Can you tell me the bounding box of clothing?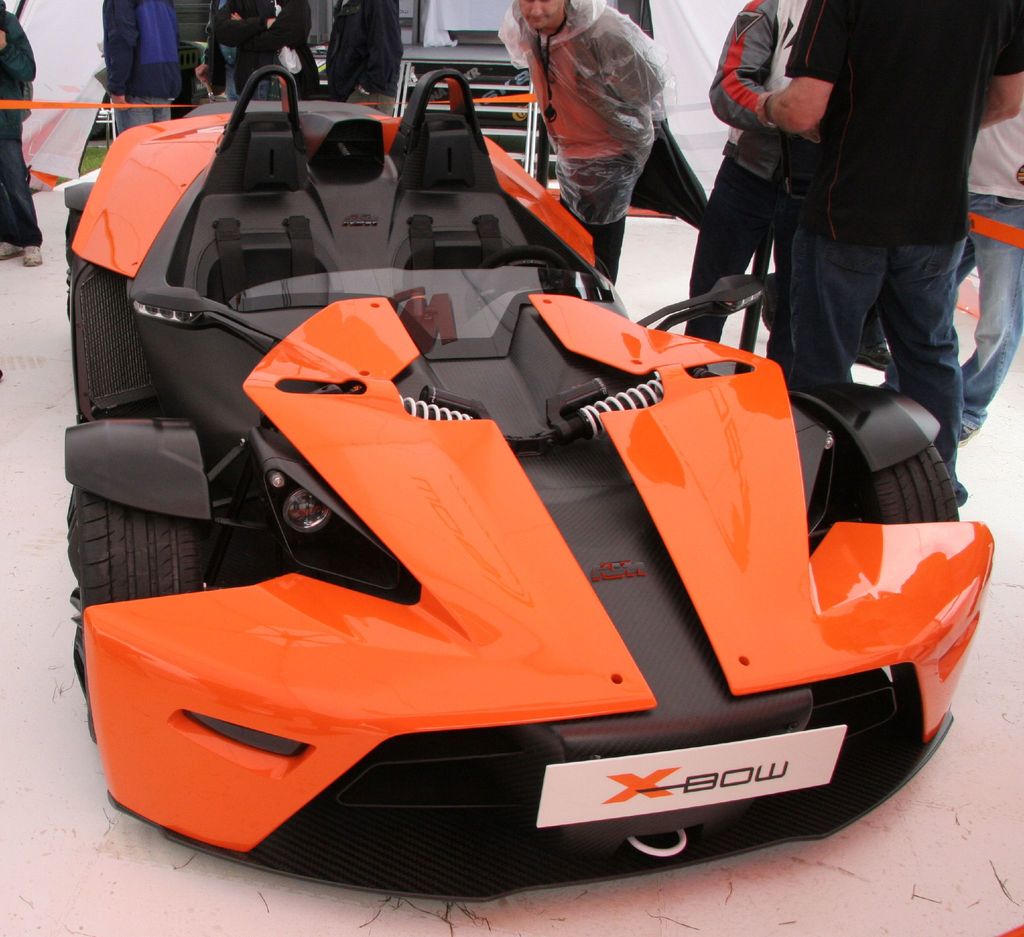
327, 0, 407, 122.
